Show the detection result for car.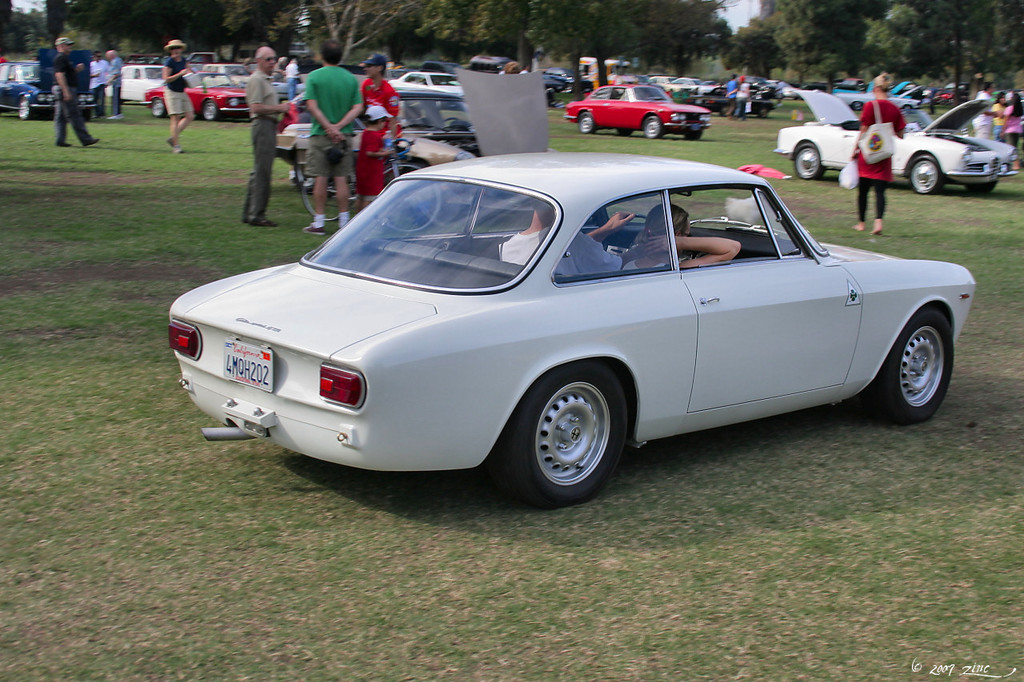
[left=142, top=78, right=259, bottom=114].
